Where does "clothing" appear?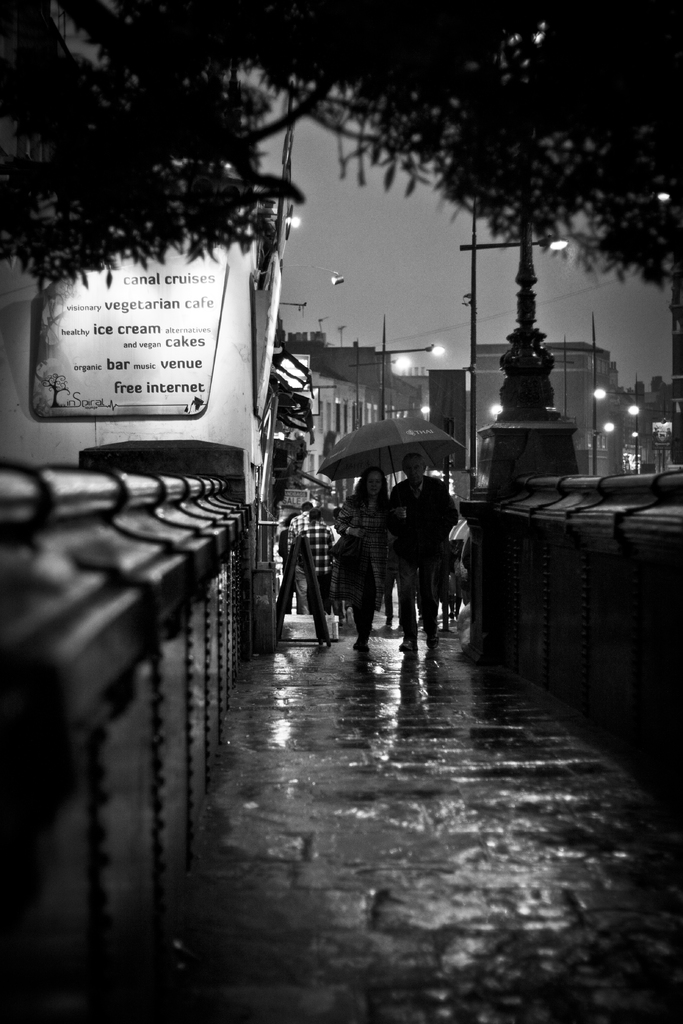
Appears at (387, 473, 459, 641).
